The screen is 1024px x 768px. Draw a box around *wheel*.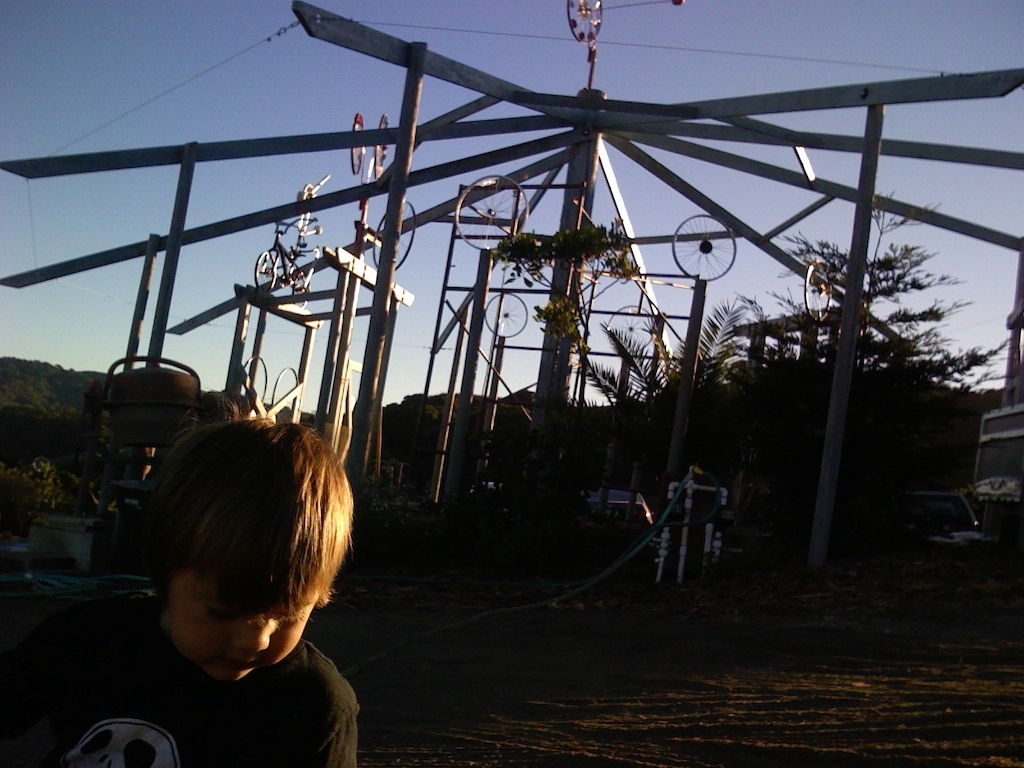
bbox(239, 352, 270, 405).
